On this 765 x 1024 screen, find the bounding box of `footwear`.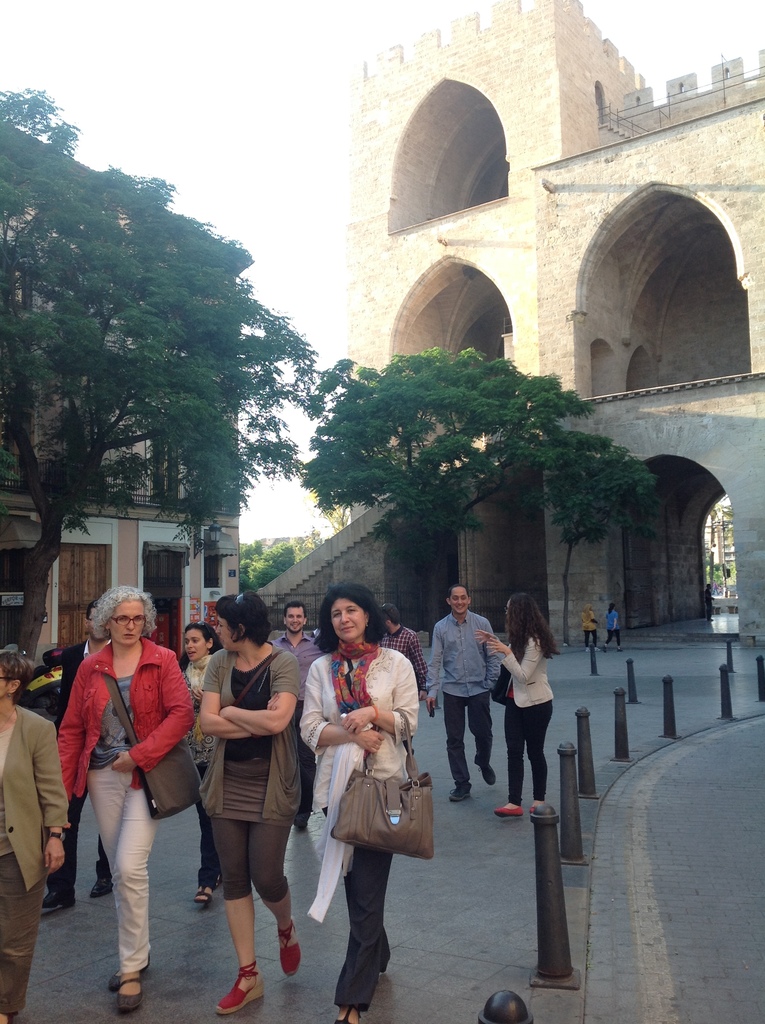
Bounding box: select_region(32, 877, 77, 910).
